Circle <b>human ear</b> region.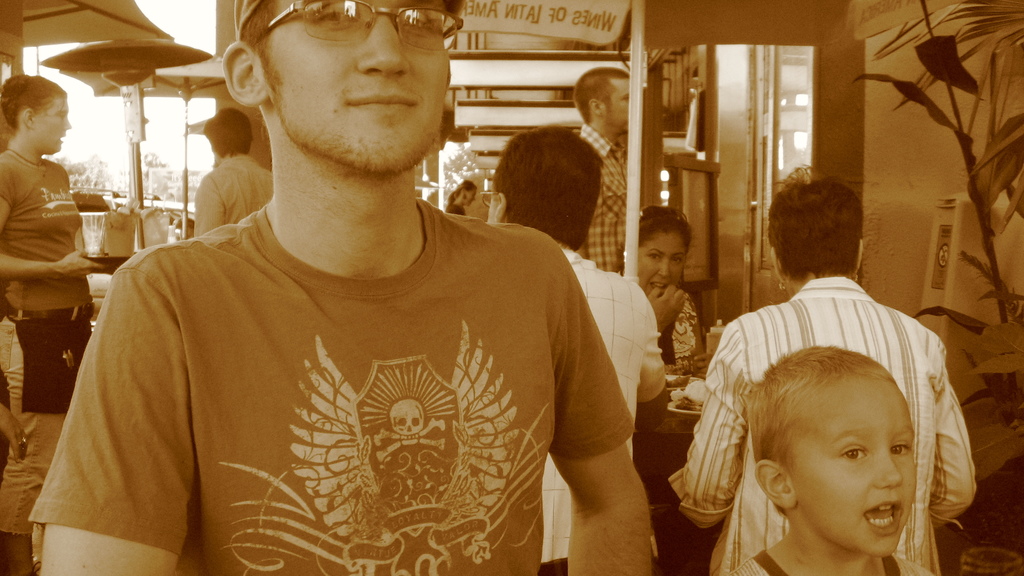
Region: [x1=771, y1=248, x2=785, y2=287].
